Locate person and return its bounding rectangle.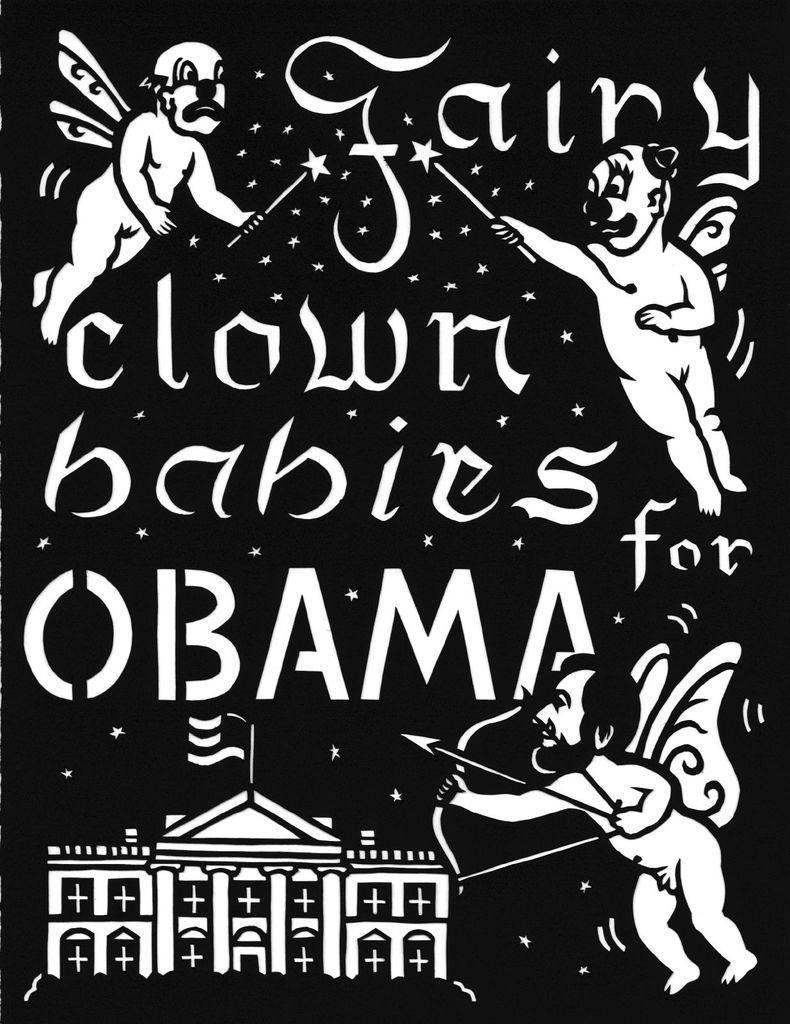
box=[34, 32, 270, 347].
